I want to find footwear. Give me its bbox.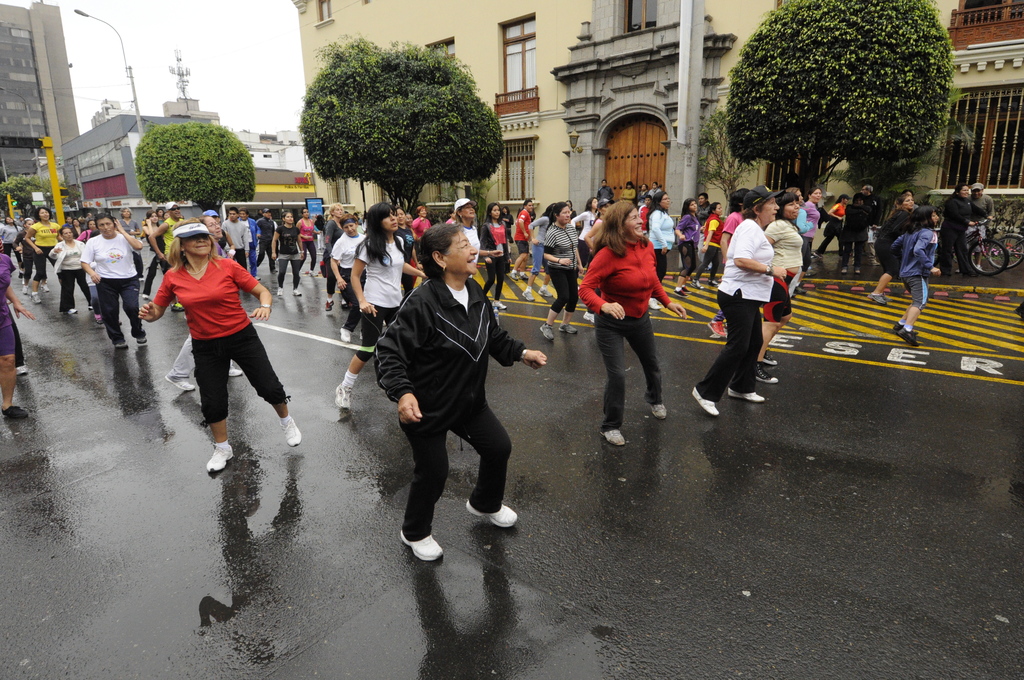
Rect(524, 293, 535, 301).
